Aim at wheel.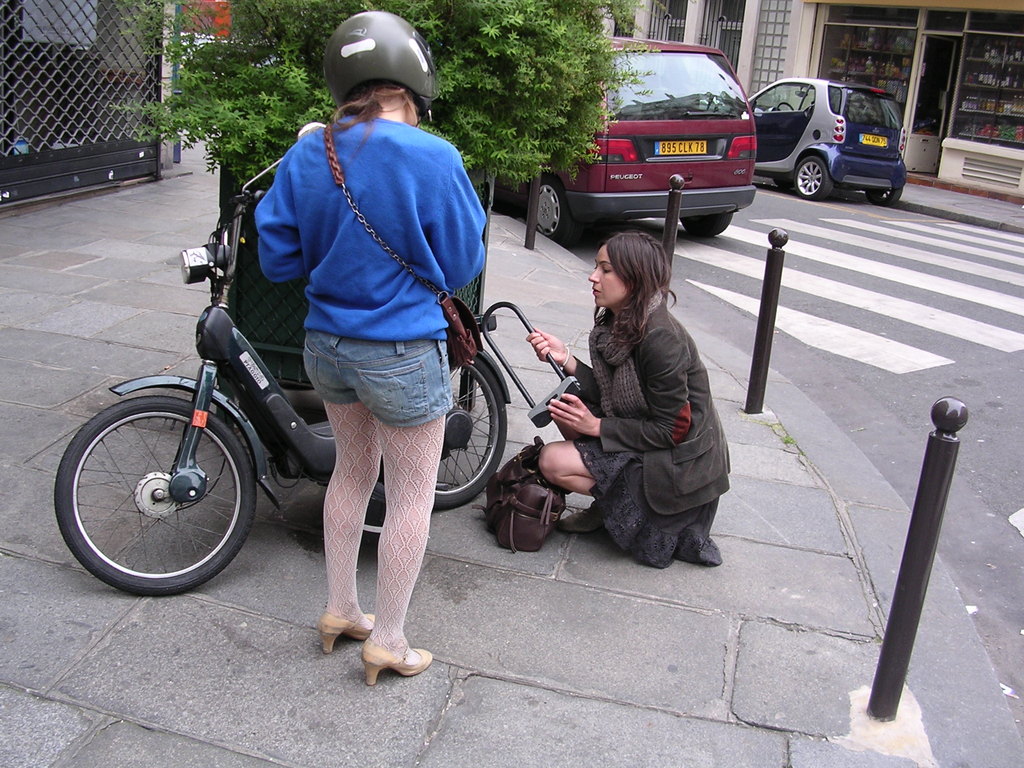
Aimed at select_region(867, 187, 900, 205).
